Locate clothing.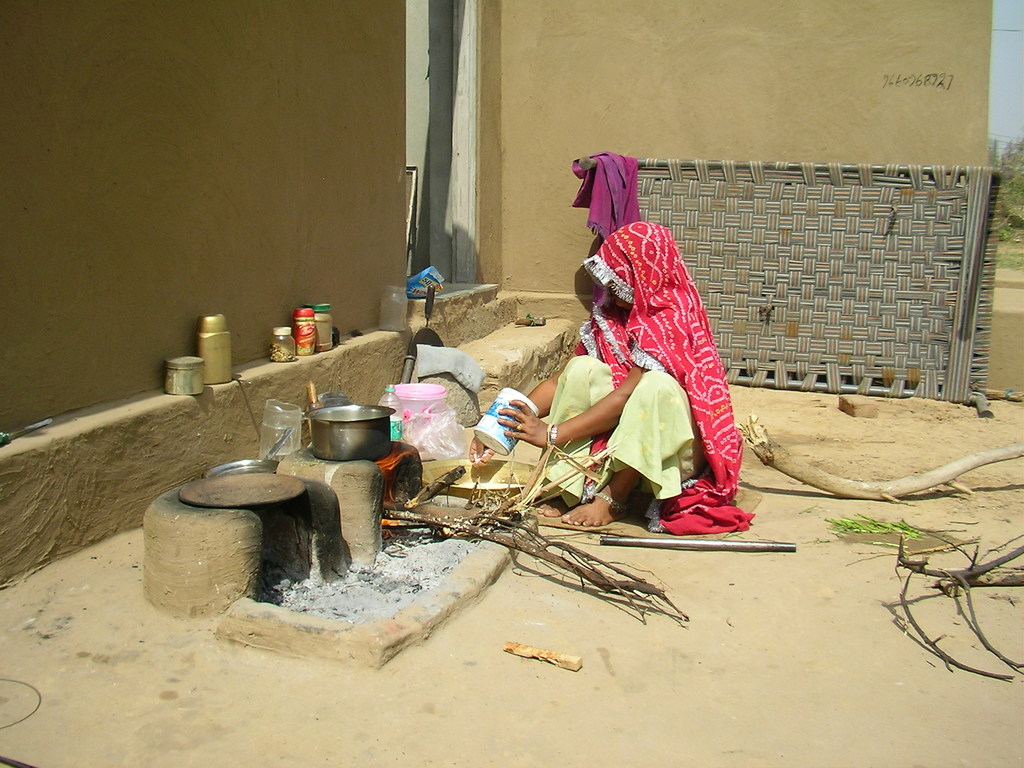
Bounding box: [543,225,758,537].
